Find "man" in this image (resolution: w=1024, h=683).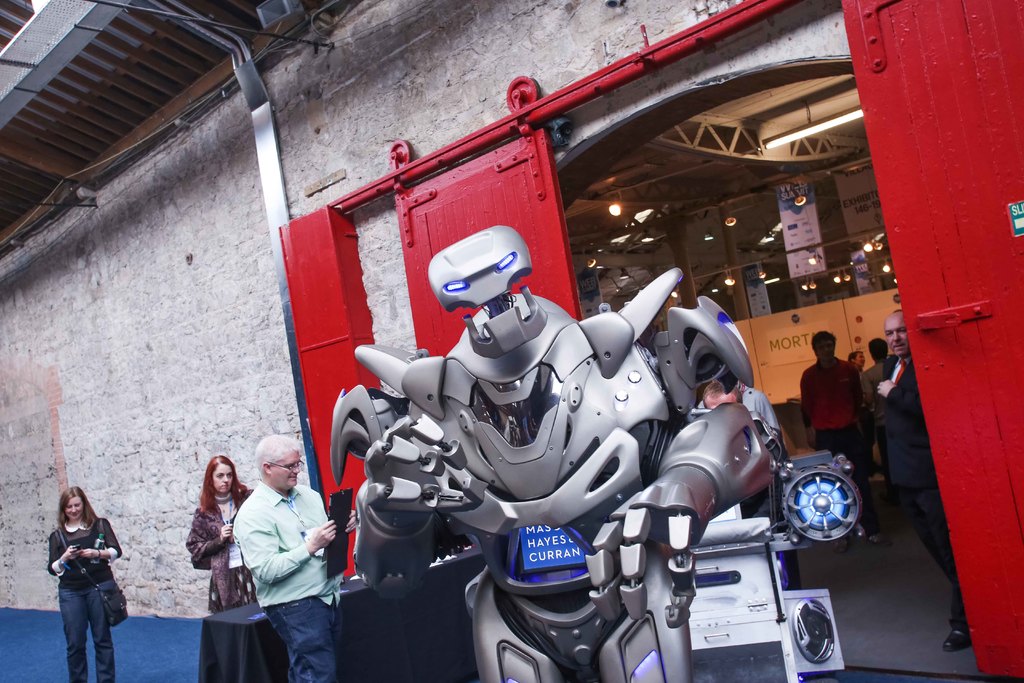
bbox(860, 339, 889, 411).
